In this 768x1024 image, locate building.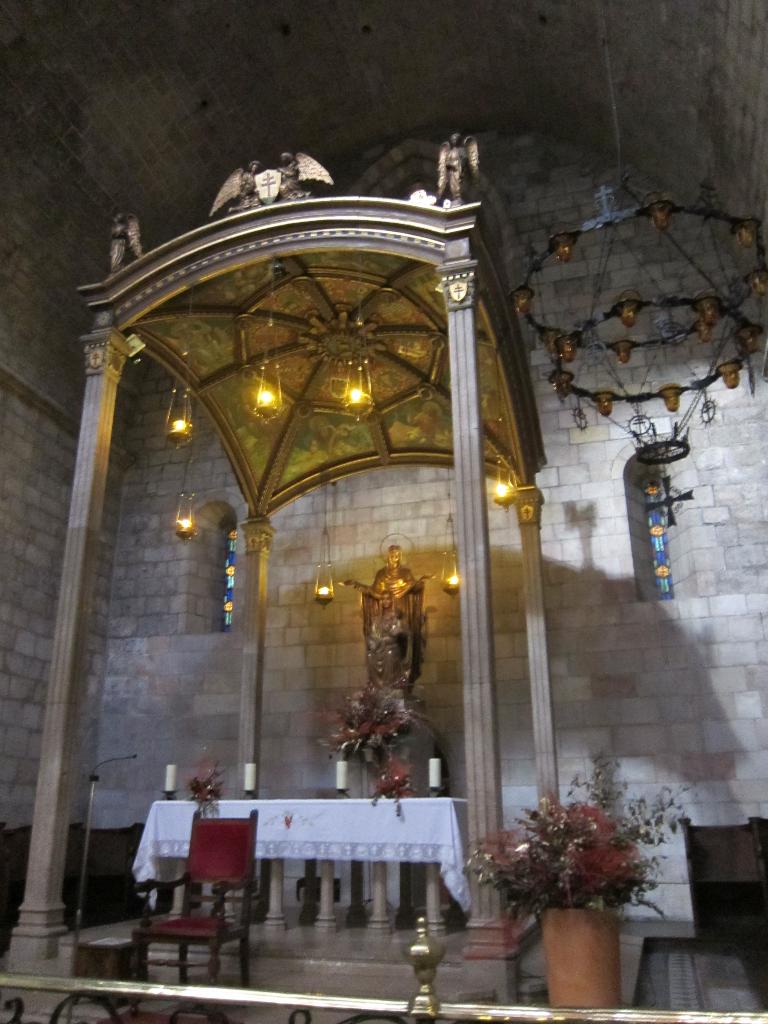
Bounding box: {"left": 0, "top": 0, "right": 767, "bottom": 1023}.
